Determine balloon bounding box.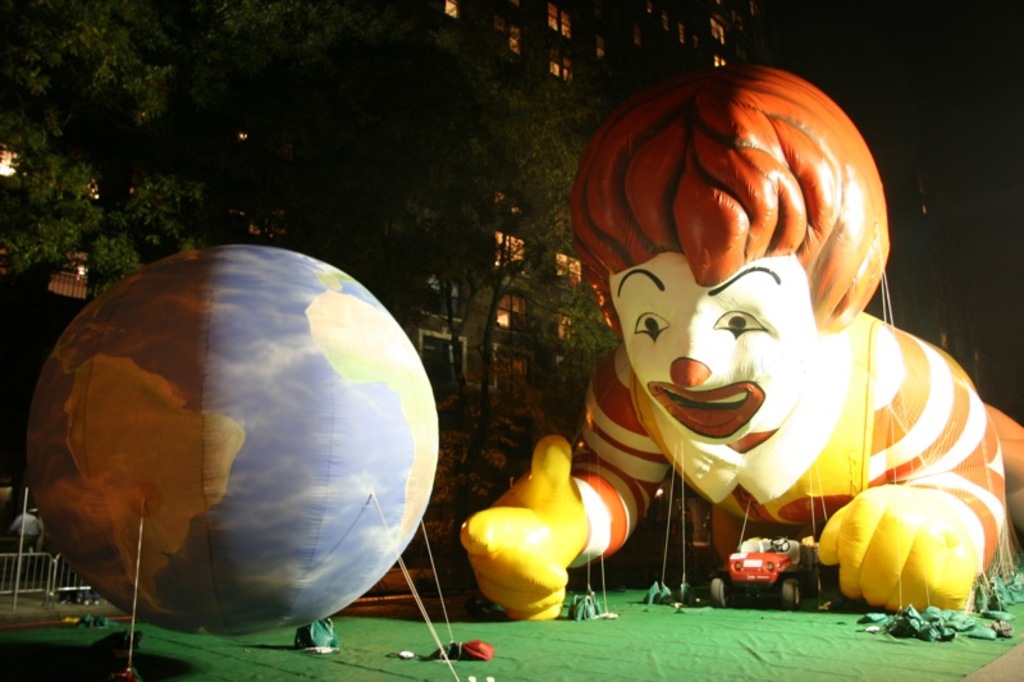
Determined: (456,65,1023,623).
